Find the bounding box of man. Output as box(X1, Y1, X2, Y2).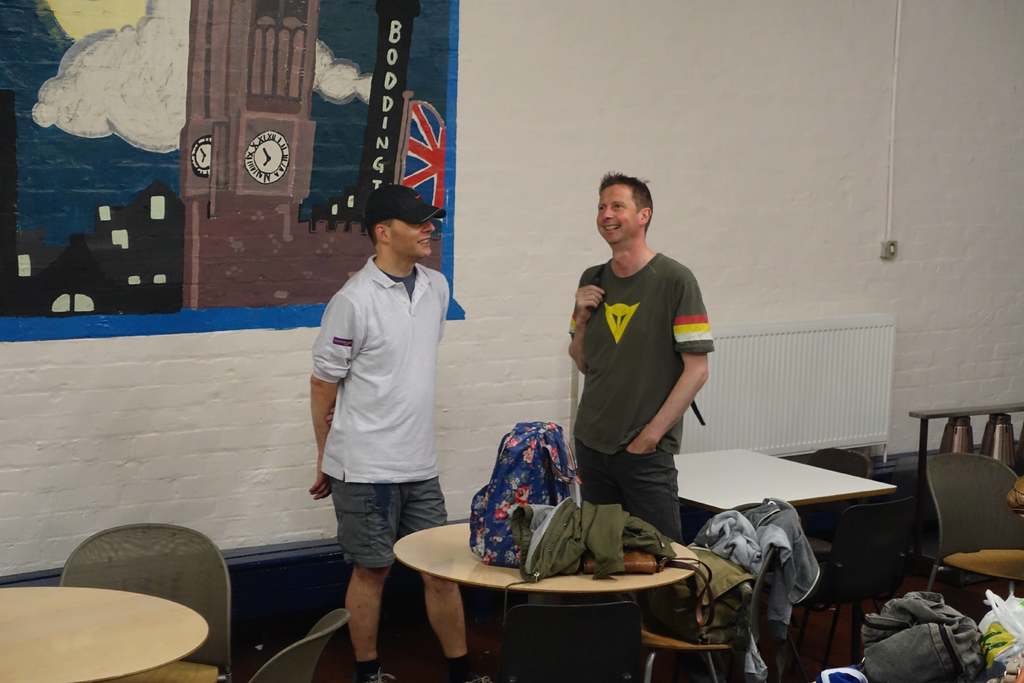
box(307, 158, 458, 682).
